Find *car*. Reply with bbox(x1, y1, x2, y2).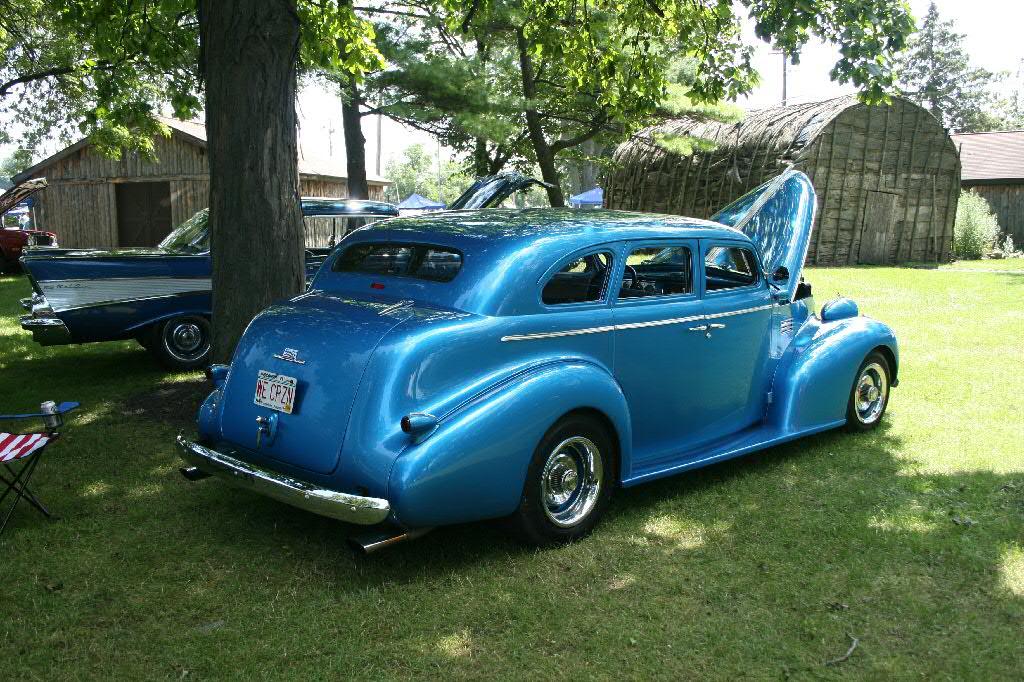
bbox(169, 163, 898, 552).
